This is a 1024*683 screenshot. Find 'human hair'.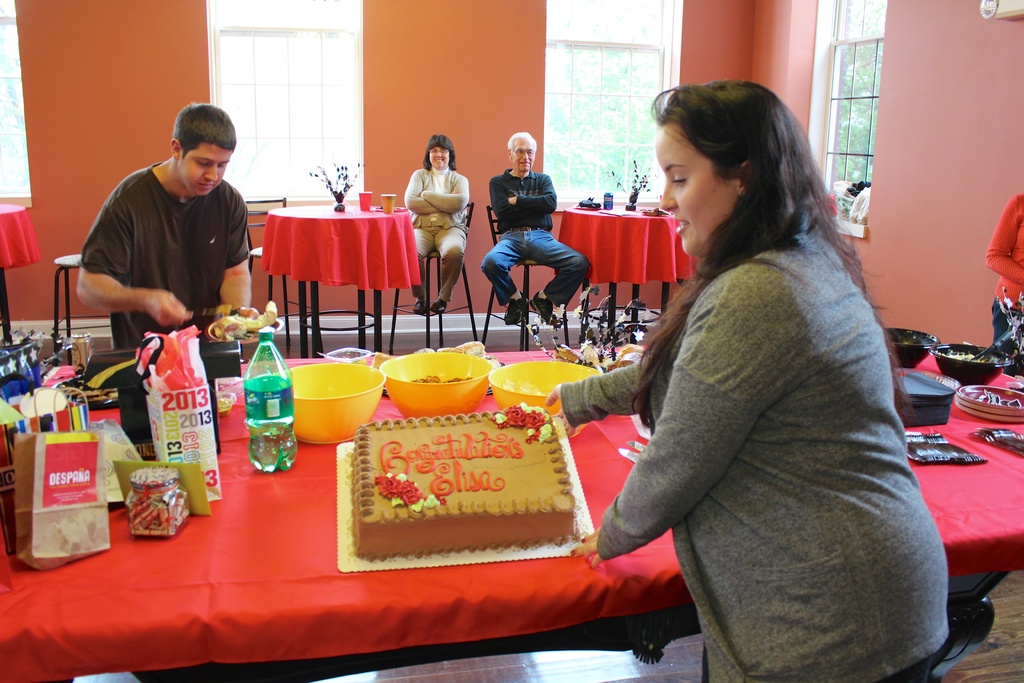
Bounding box: [627, 81, 921, 436].
